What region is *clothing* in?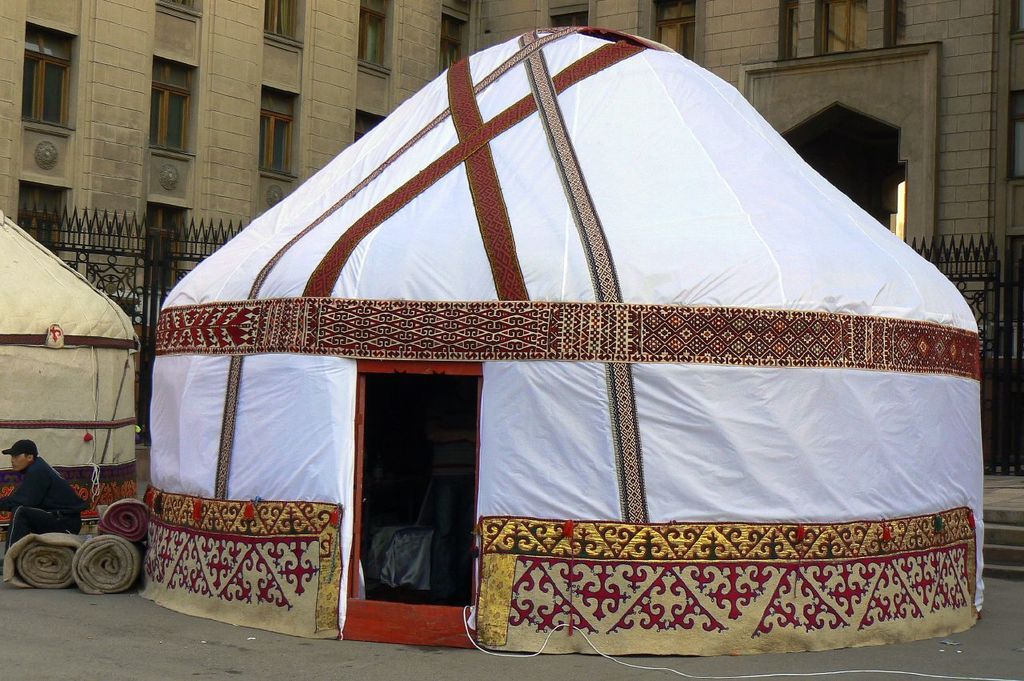
[left=0, top=456, right=84, bottom=547].
